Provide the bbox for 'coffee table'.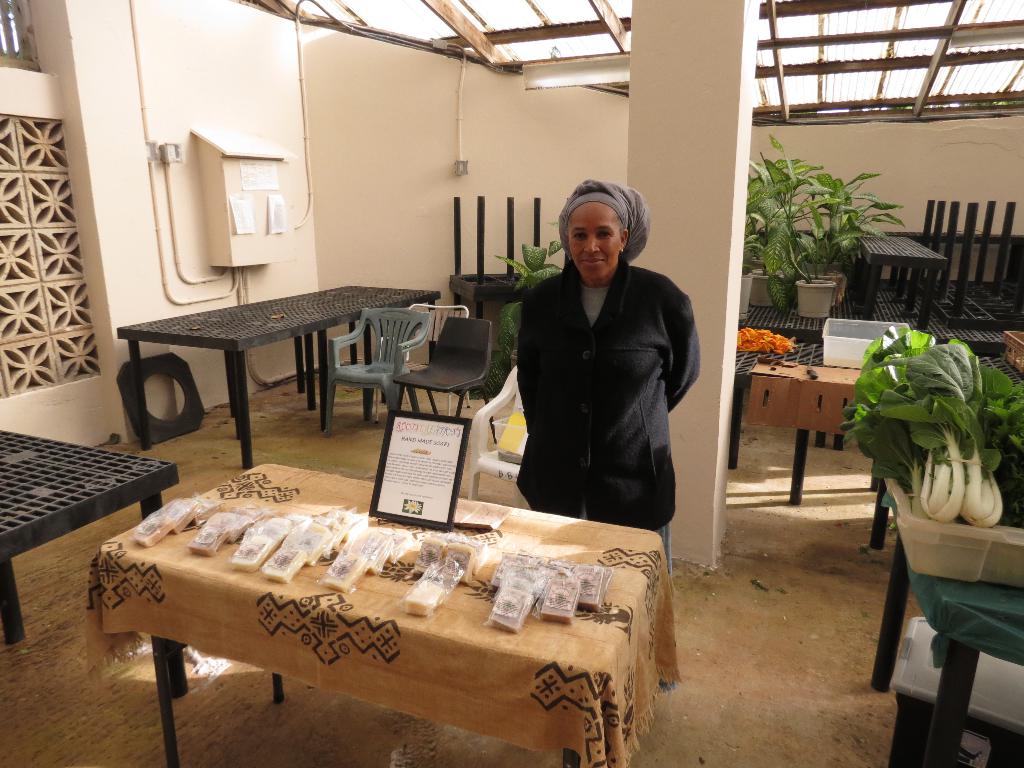
l=851, t=226, r=950, b=336.
